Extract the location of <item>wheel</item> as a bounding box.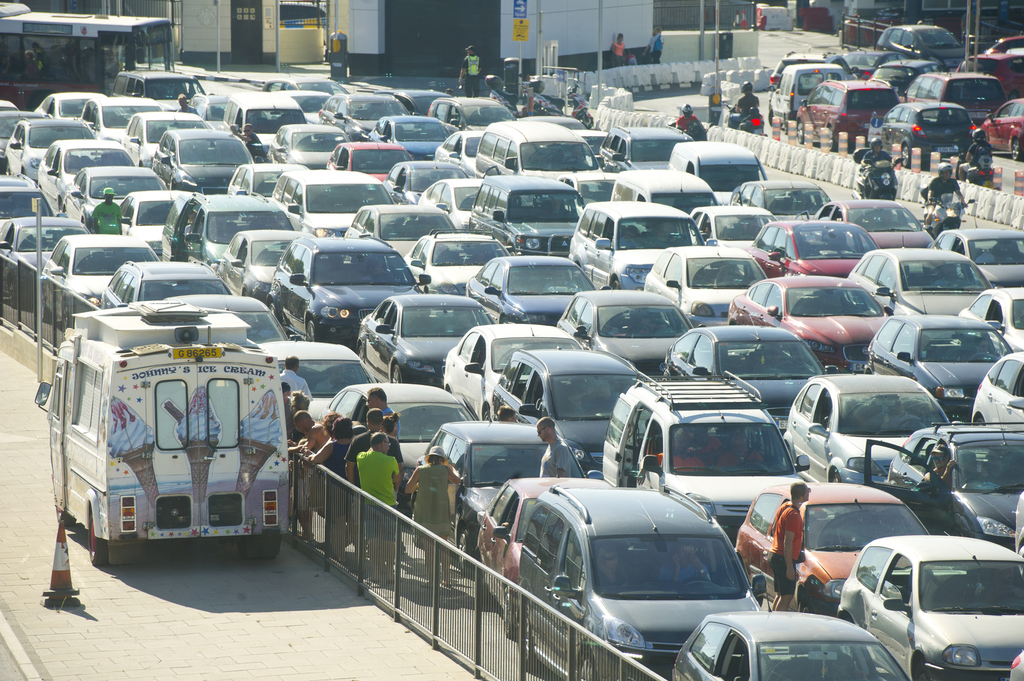
crop(57, 508, 76, 524).
